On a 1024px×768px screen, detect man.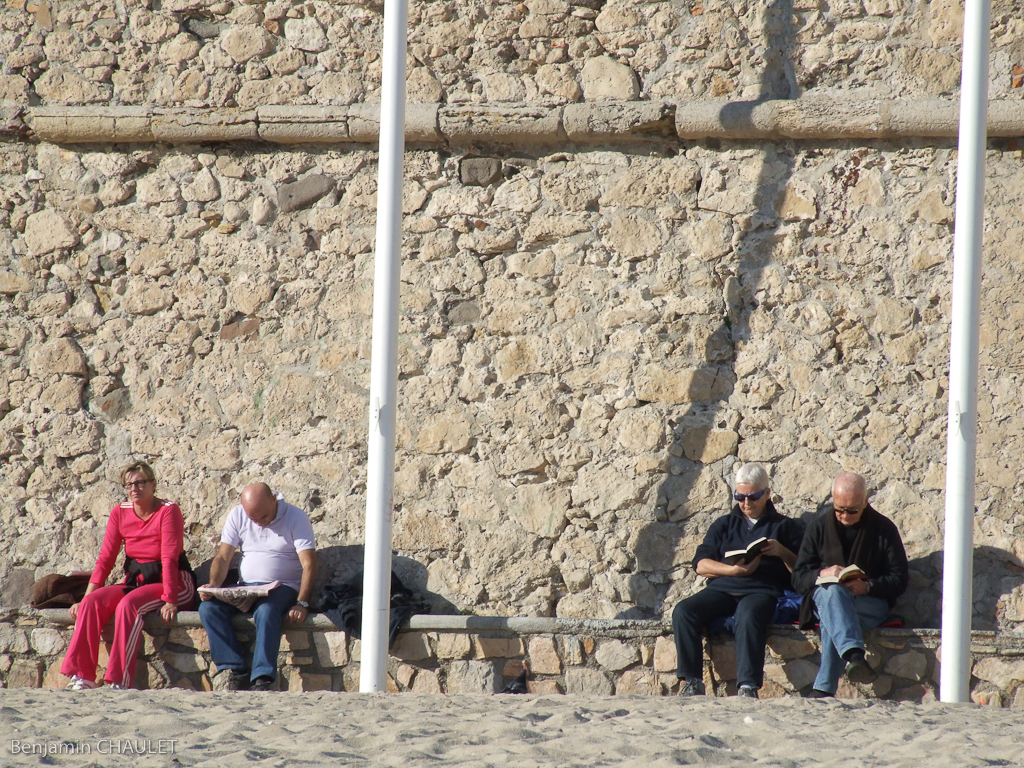
[796,470,915,697].
